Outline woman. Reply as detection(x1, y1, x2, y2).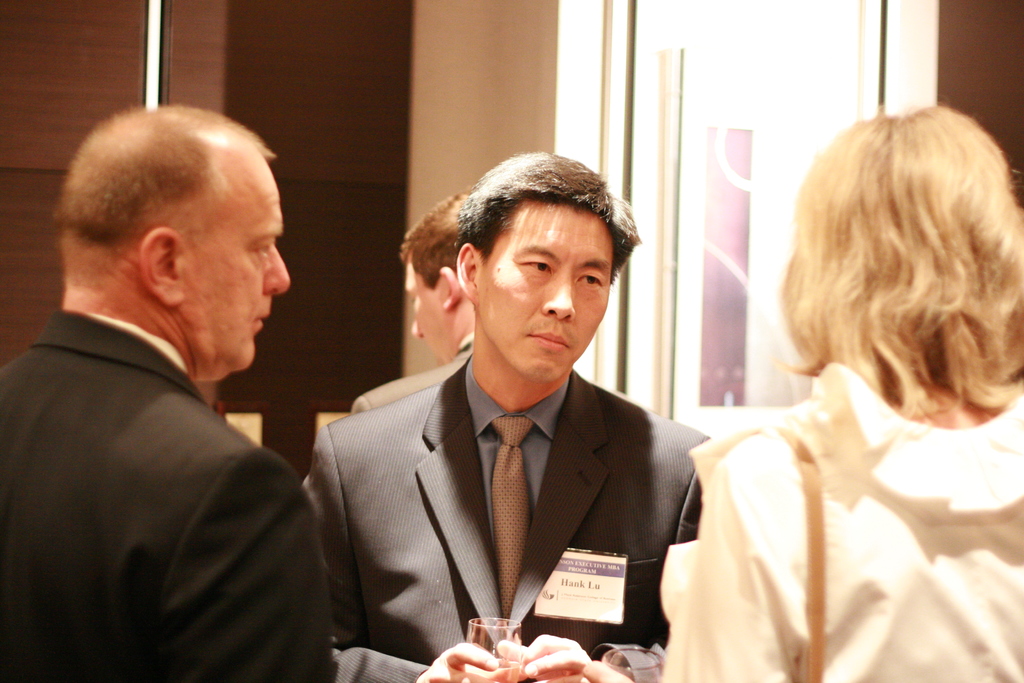
detection(687, 82, 1023, 674).
